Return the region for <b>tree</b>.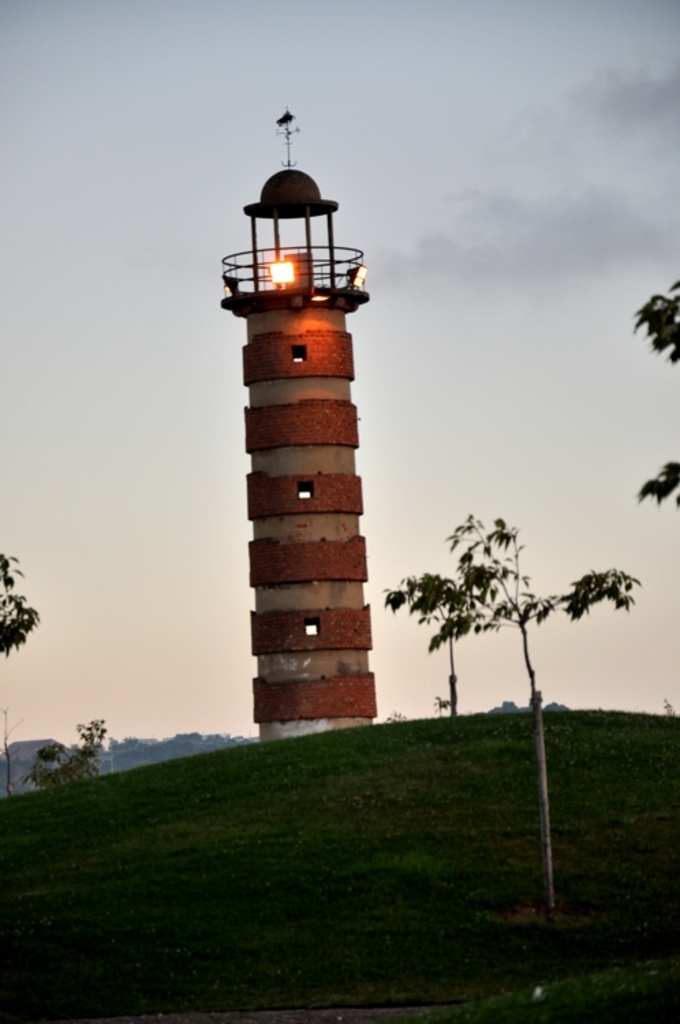
0/556/37/806.
